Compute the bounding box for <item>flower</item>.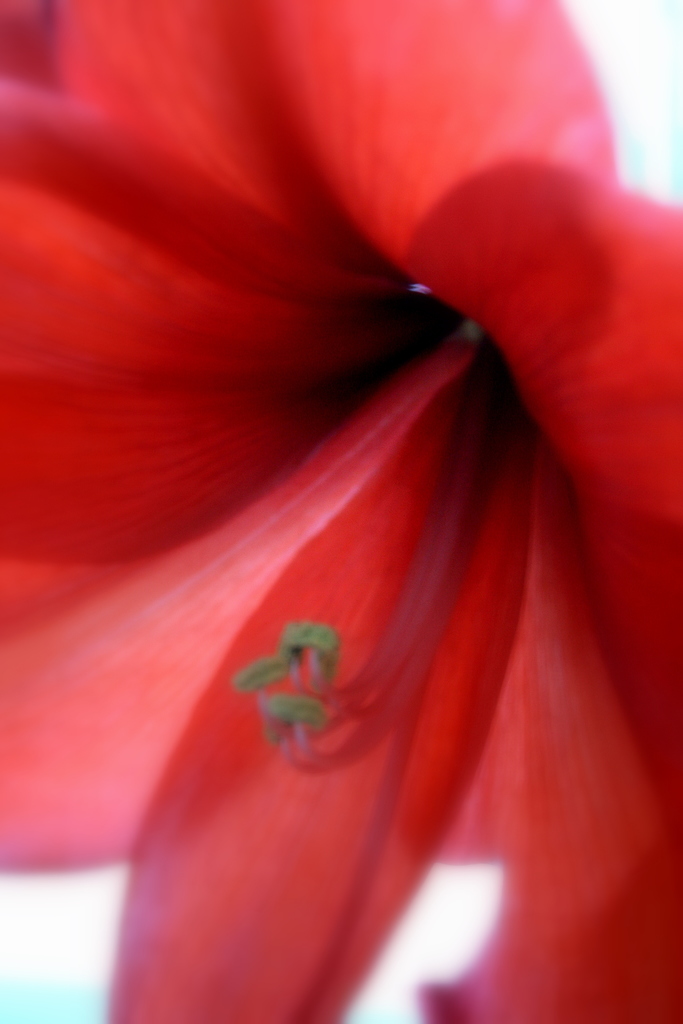
(17,0,682,980).
